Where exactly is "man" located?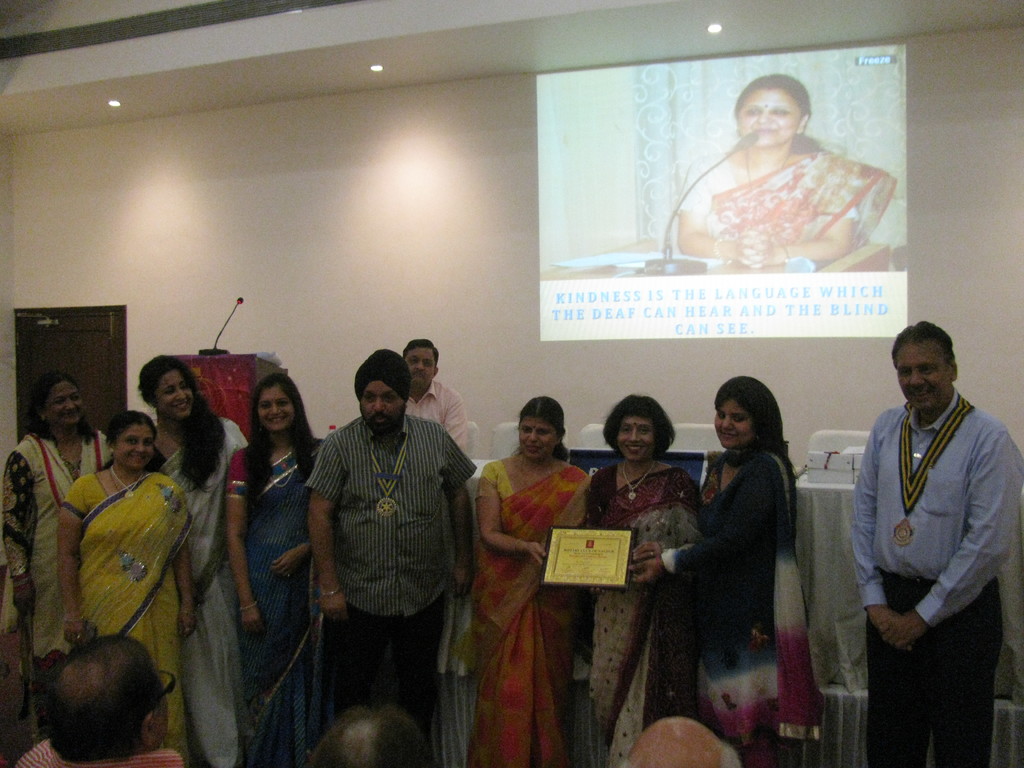
Its bounding box is x1=296 y1=703 x2=429 y2=765.
